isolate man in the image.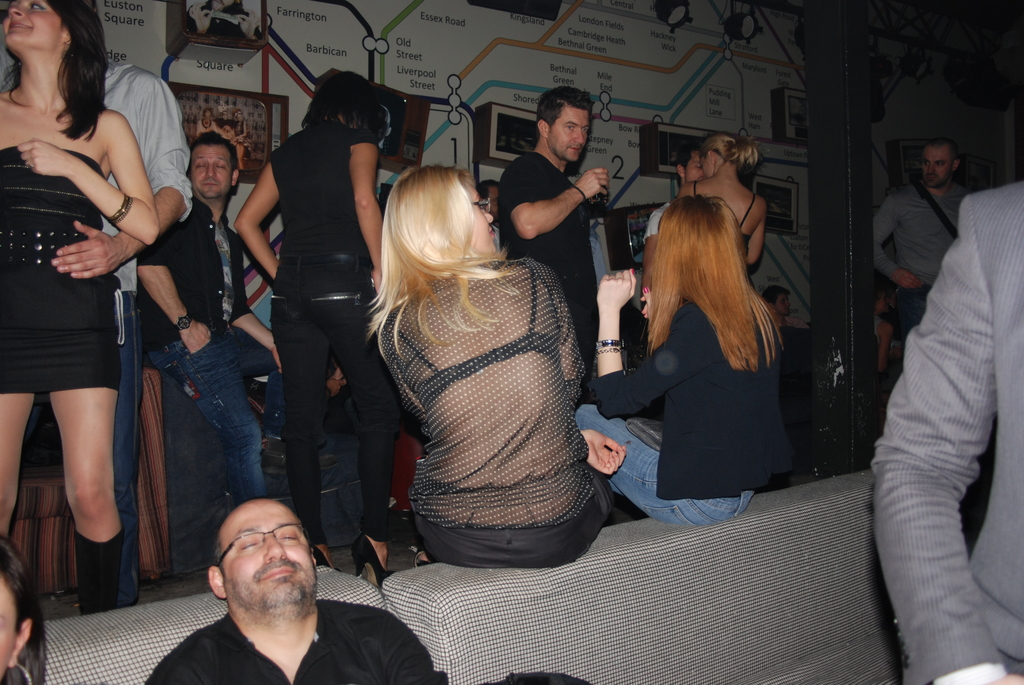
Isolated region: {"x1": 143, "y1": 500, "x2": 448, "y2": 684}.
